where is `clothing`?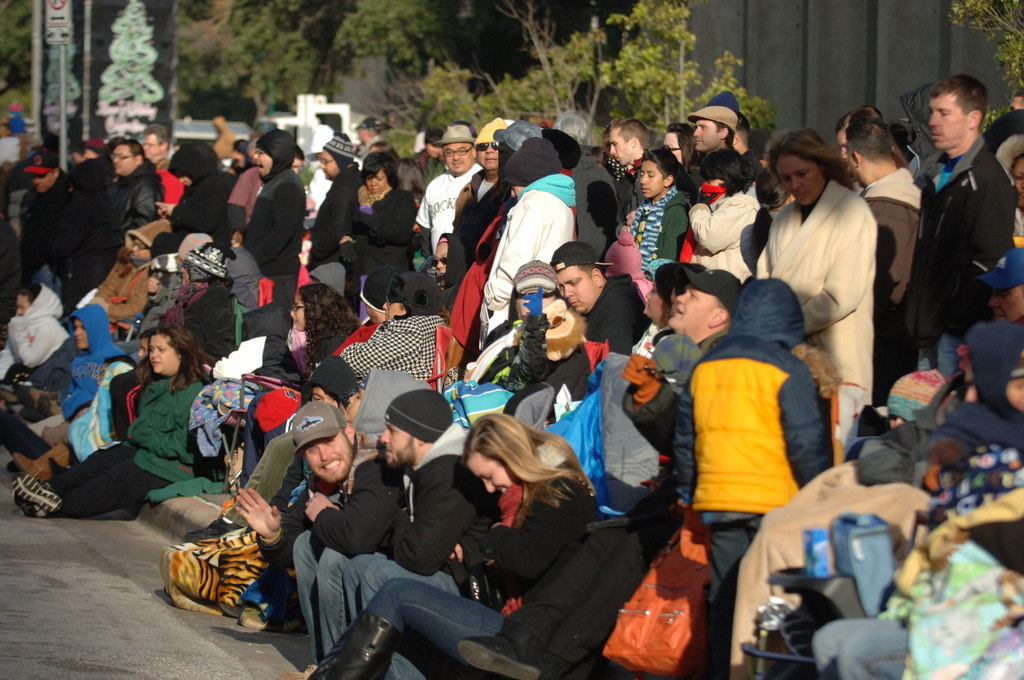
[left=856, top=398, right=1023, bottom=487].
